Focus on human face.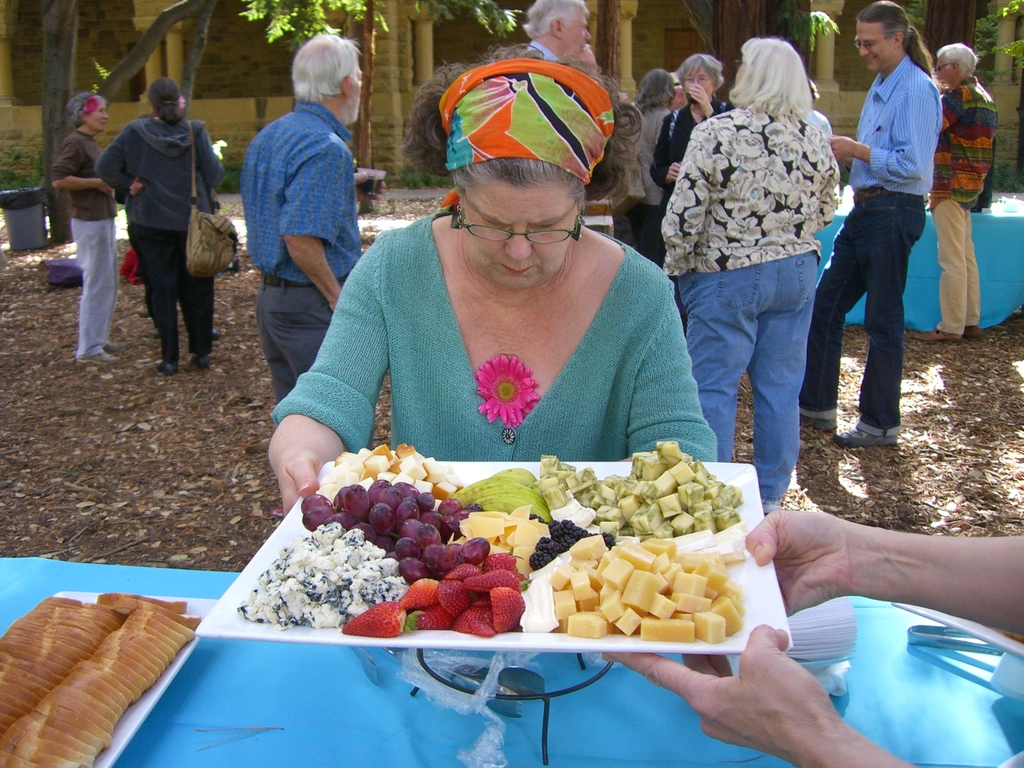
Focused at Rect(932, 54, 956, 88).
